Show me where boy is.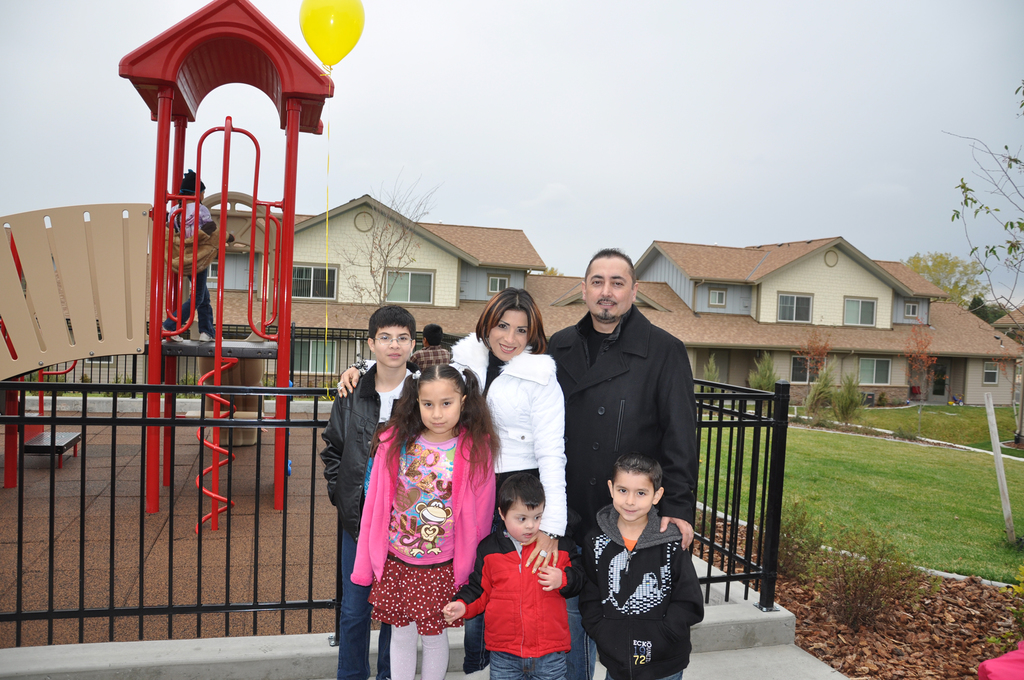
boy is at select_region(320, 304, 419, 679).
